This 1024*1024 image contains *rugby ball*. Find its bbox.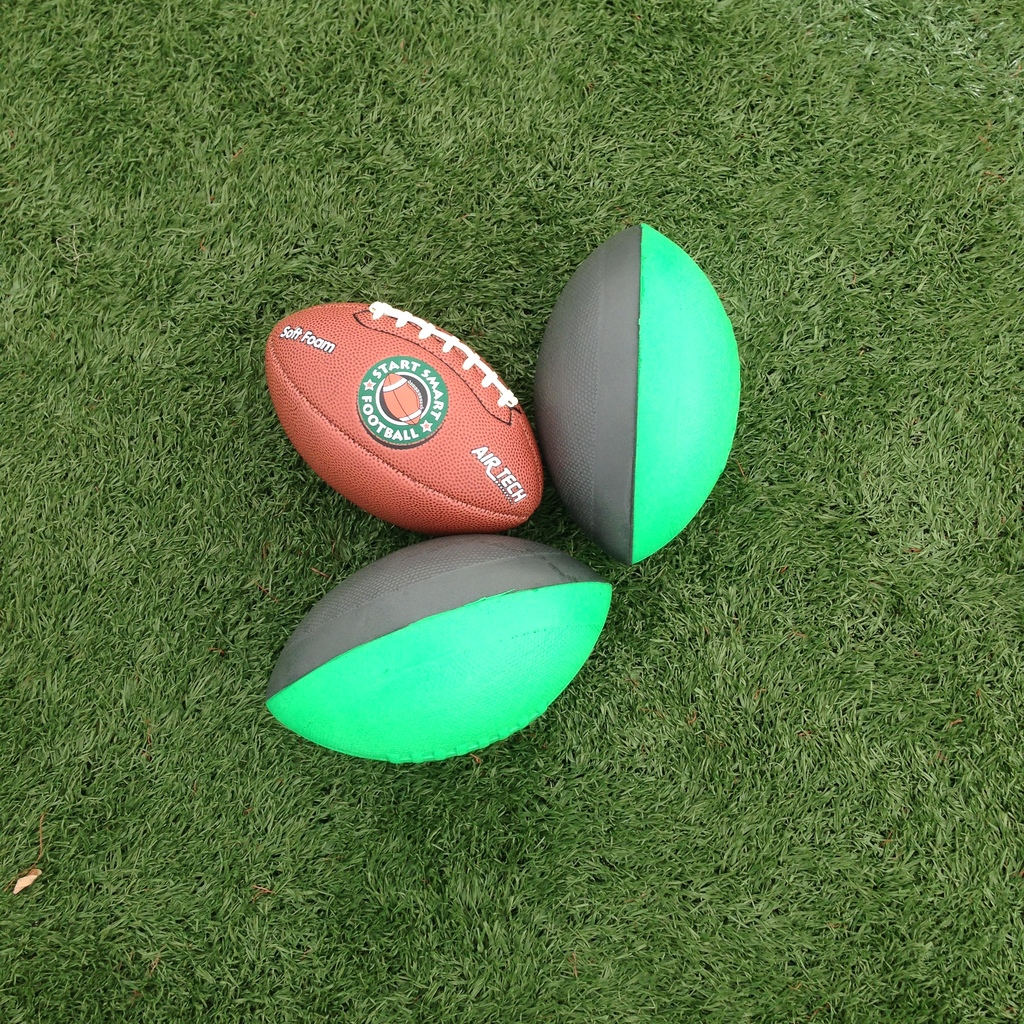
locate(256, 305, 541, 541).
